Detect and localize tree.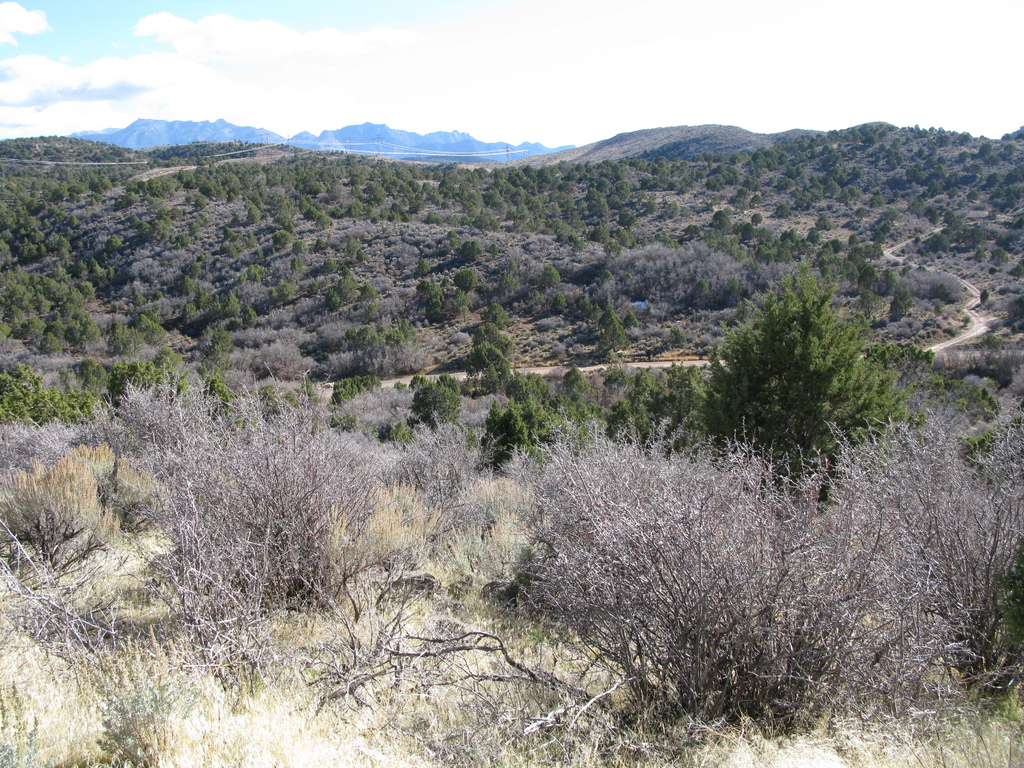
Localized at bbox(184, 219, 198, 234).
